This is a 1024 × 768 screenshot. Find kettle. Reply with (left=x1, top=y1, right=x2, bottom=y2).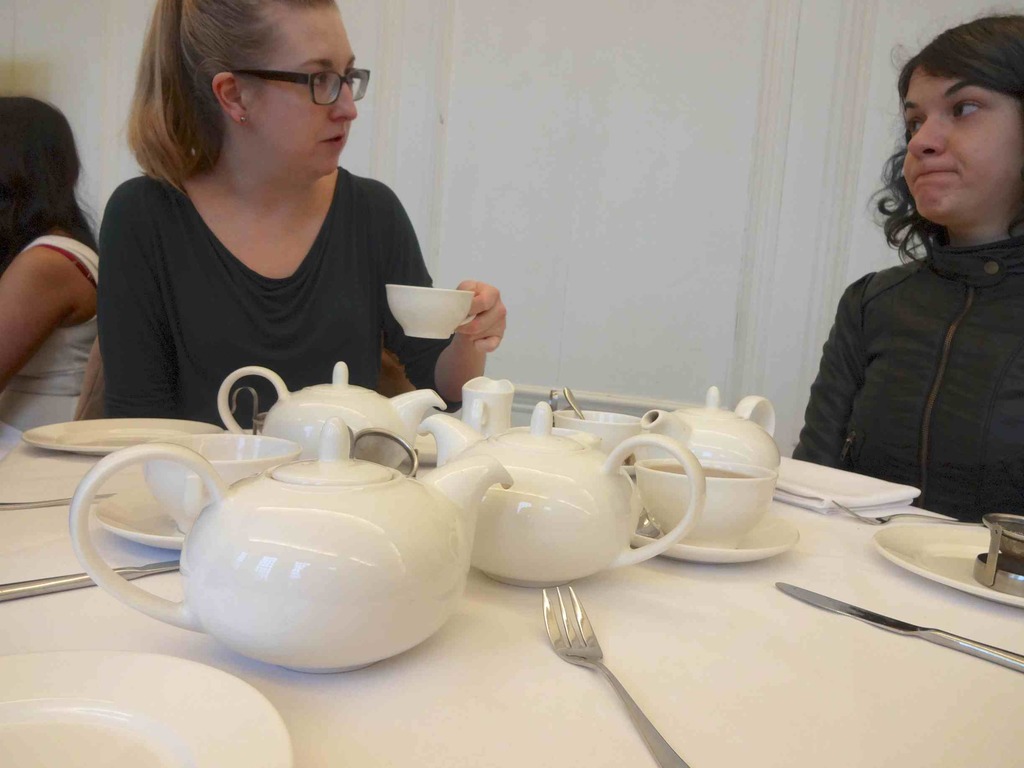
(left=413, top=399, right=710, bottom=586).
